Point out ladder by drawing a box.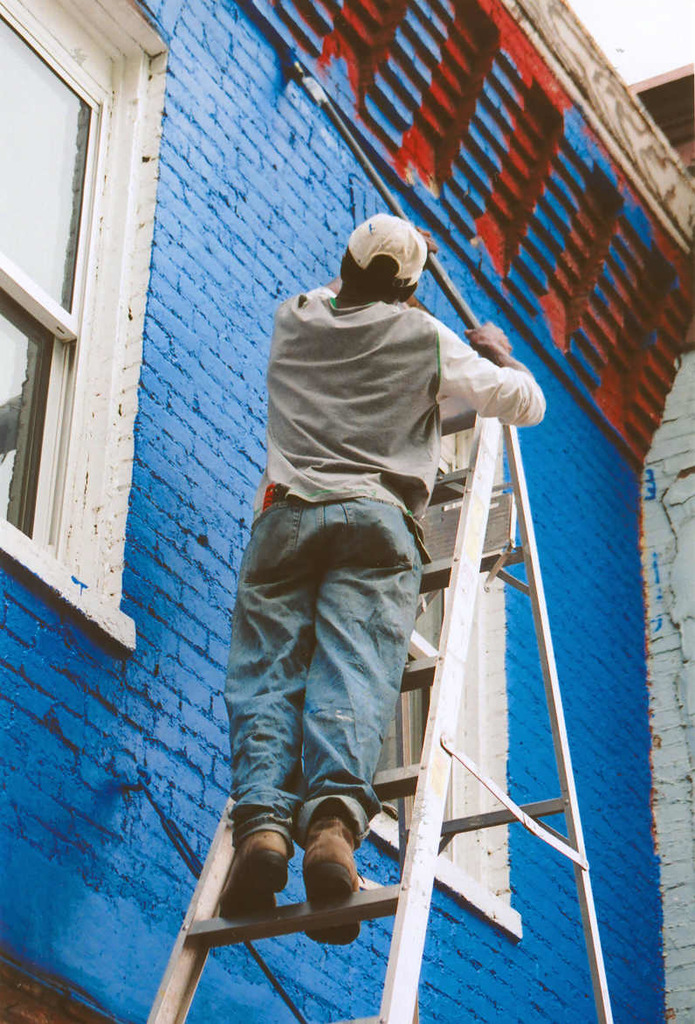
rect(148, 394, 613, 1023).
